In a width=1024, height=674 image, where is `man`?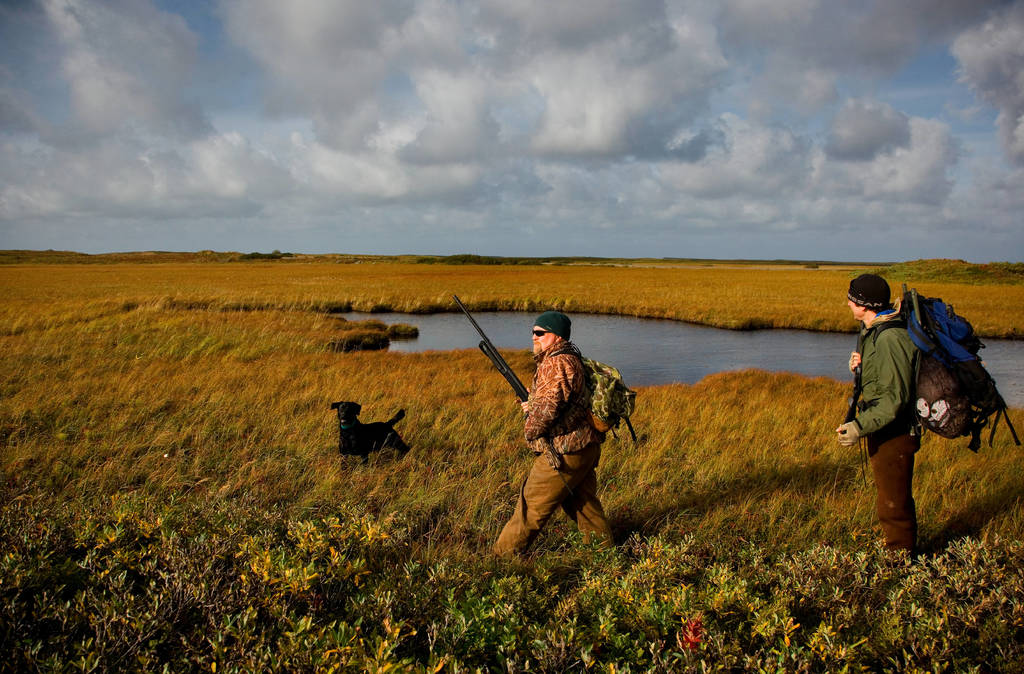
(left=478, top=310, right=627, bottom=566).
